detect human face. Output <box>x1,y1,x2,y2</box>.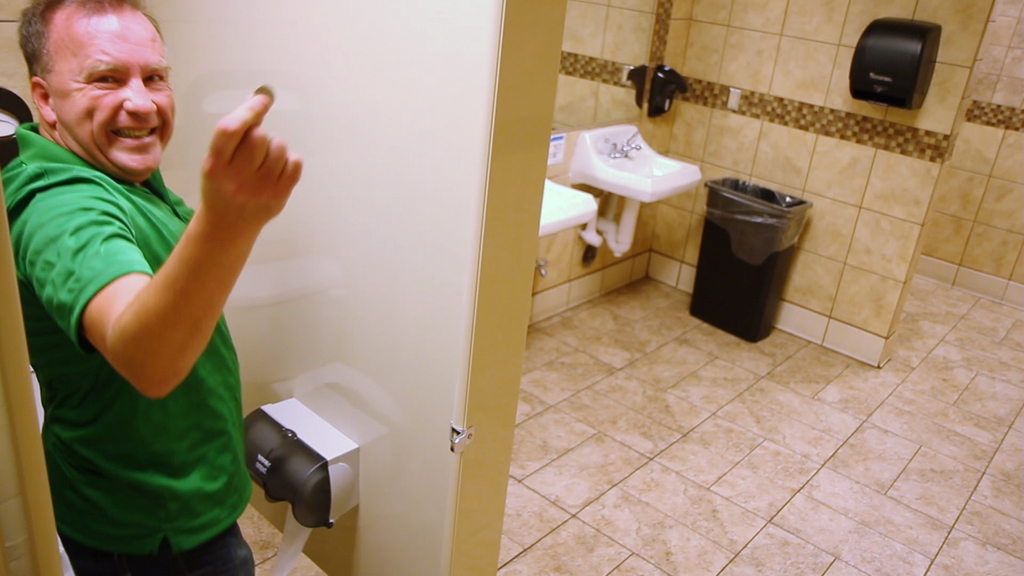
<box>56,13,179,179</box>.
